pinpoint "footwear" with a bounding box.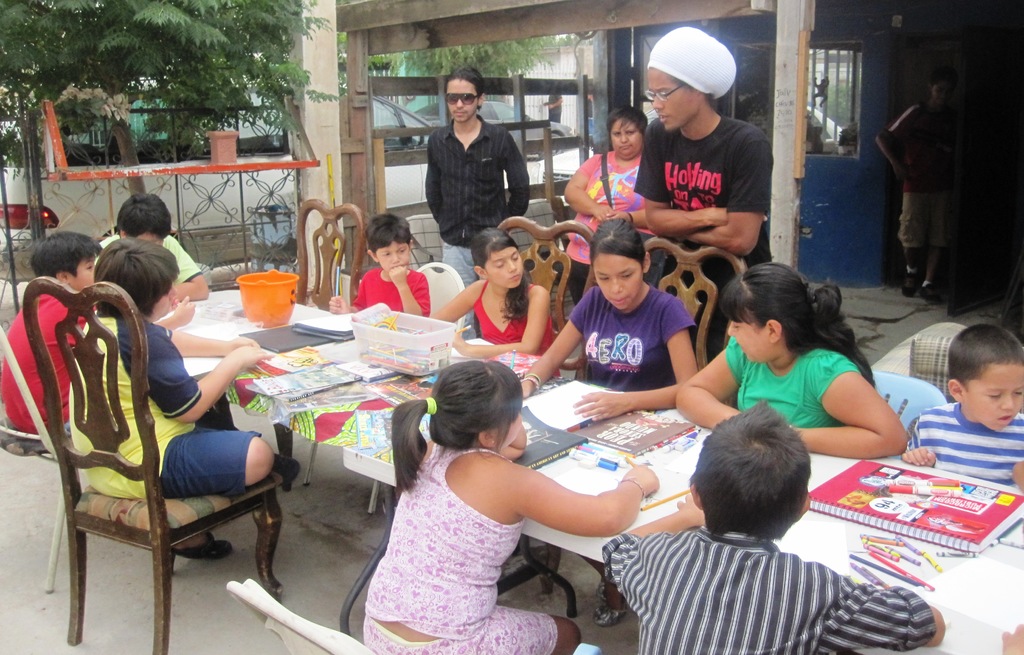
Rect(903, 271, 920, 297).
